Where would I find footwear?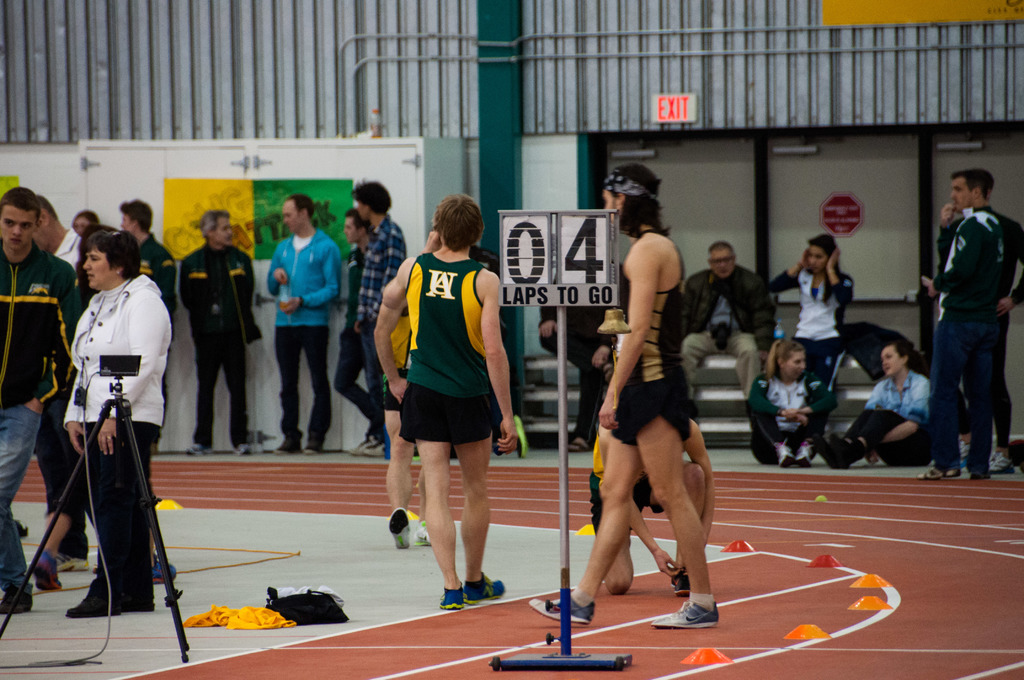
At 269 448 292 454.
